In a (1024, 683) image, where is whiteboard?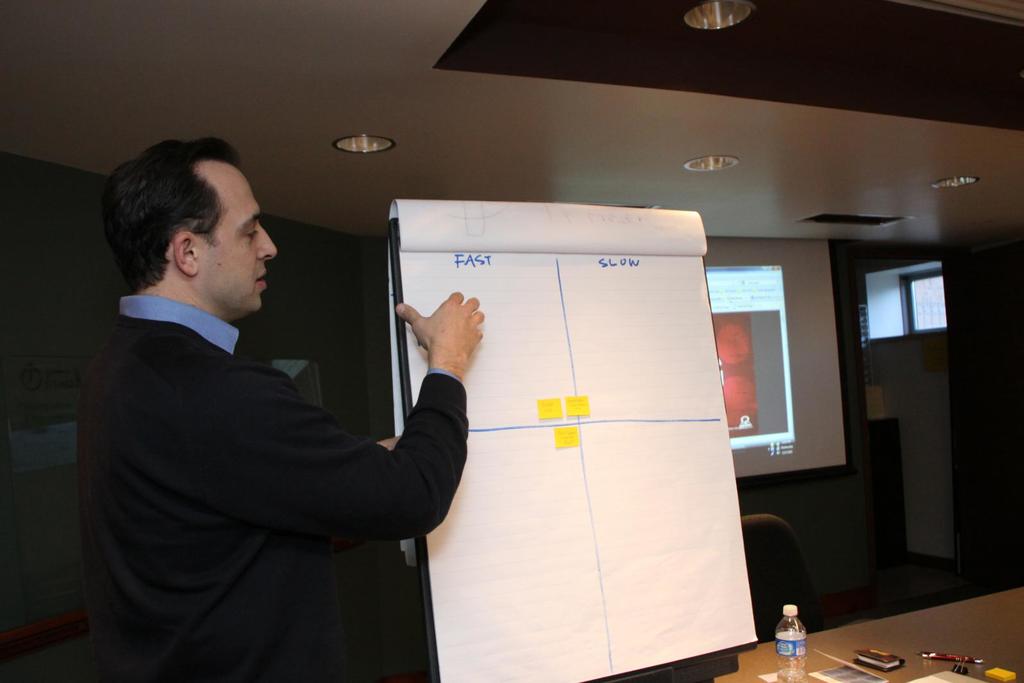
<box>394,195,761,682</box>.
